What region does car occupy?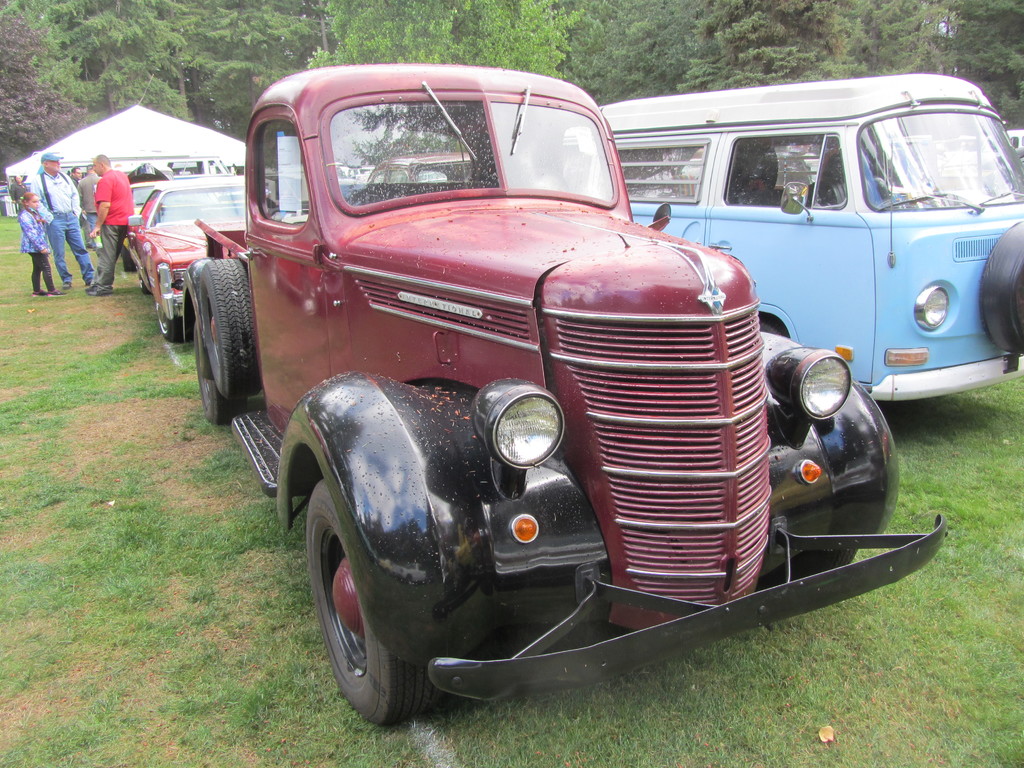
129 178 296 342.
